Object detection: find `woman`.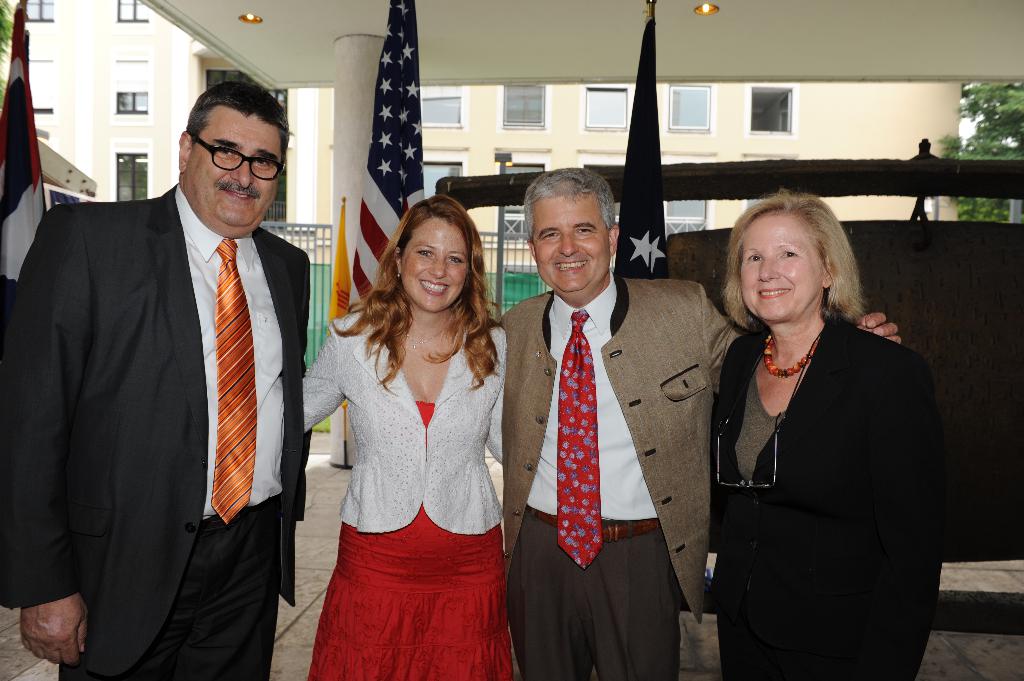
crop(302, 193, 504, 680).
